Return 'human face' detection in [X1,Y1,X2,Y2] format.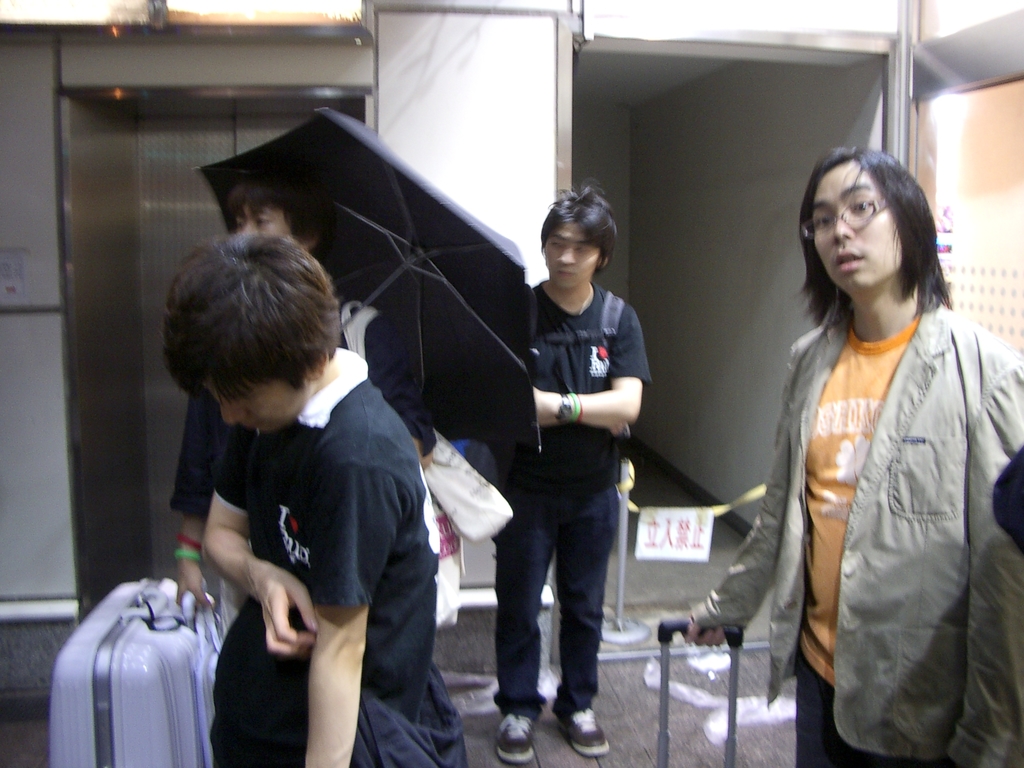
[236,202,288,232].
